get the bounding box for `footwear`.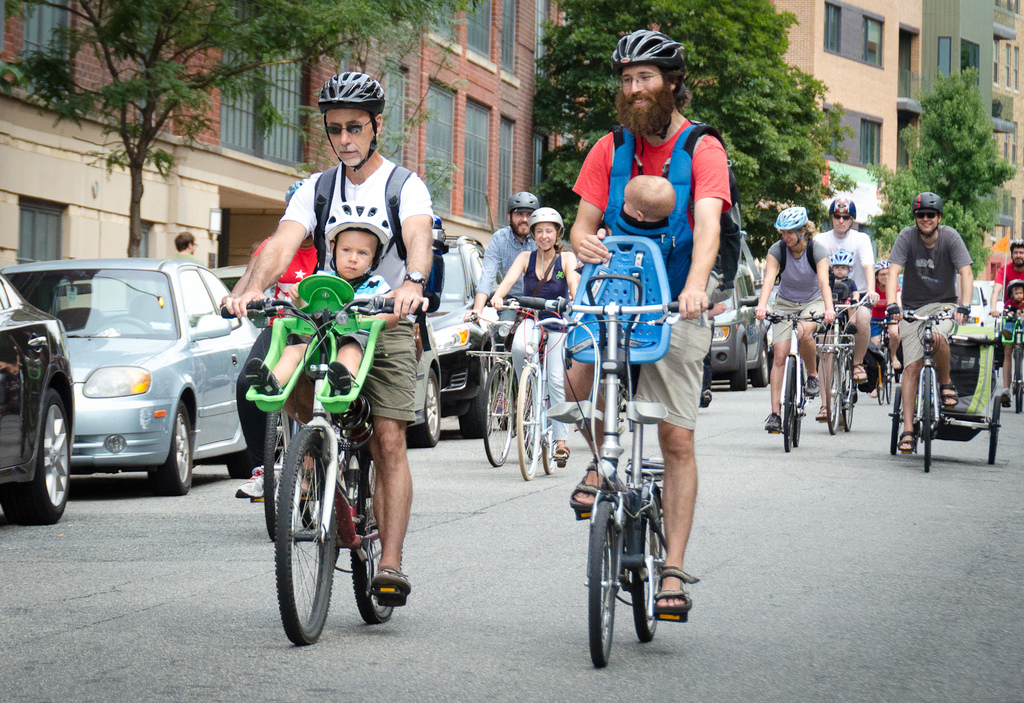
x1=806, y1=376, x2=821, y2=399.
